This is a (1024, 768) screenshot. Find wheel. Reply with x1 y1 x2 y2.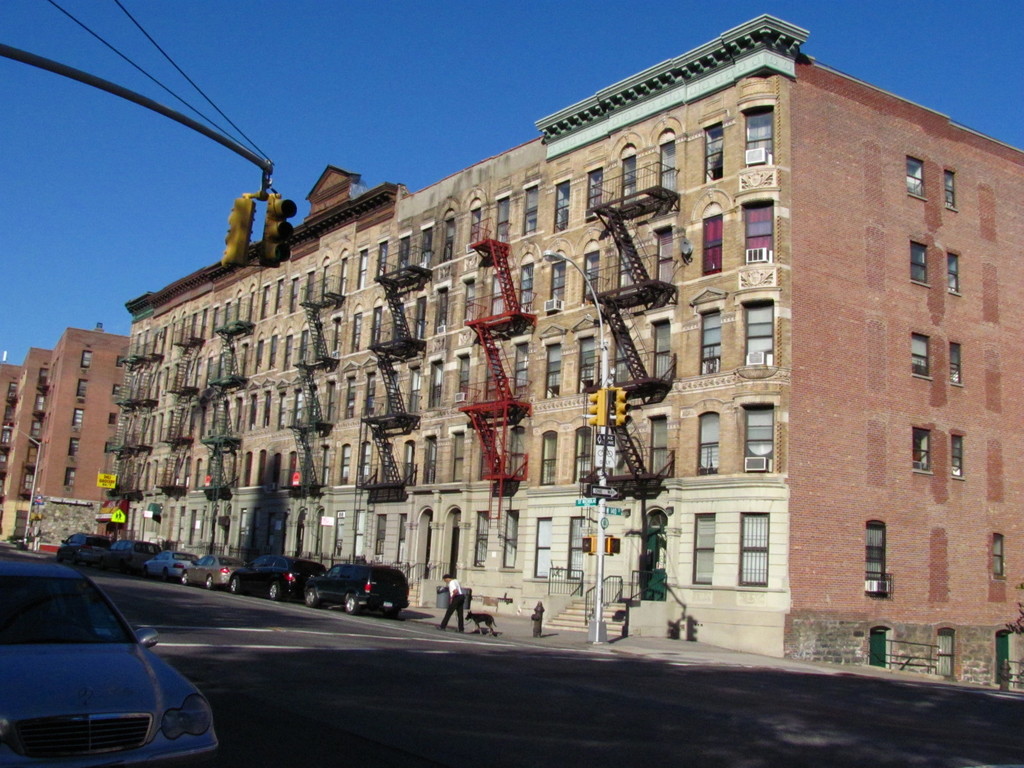
230 576 241 593.
